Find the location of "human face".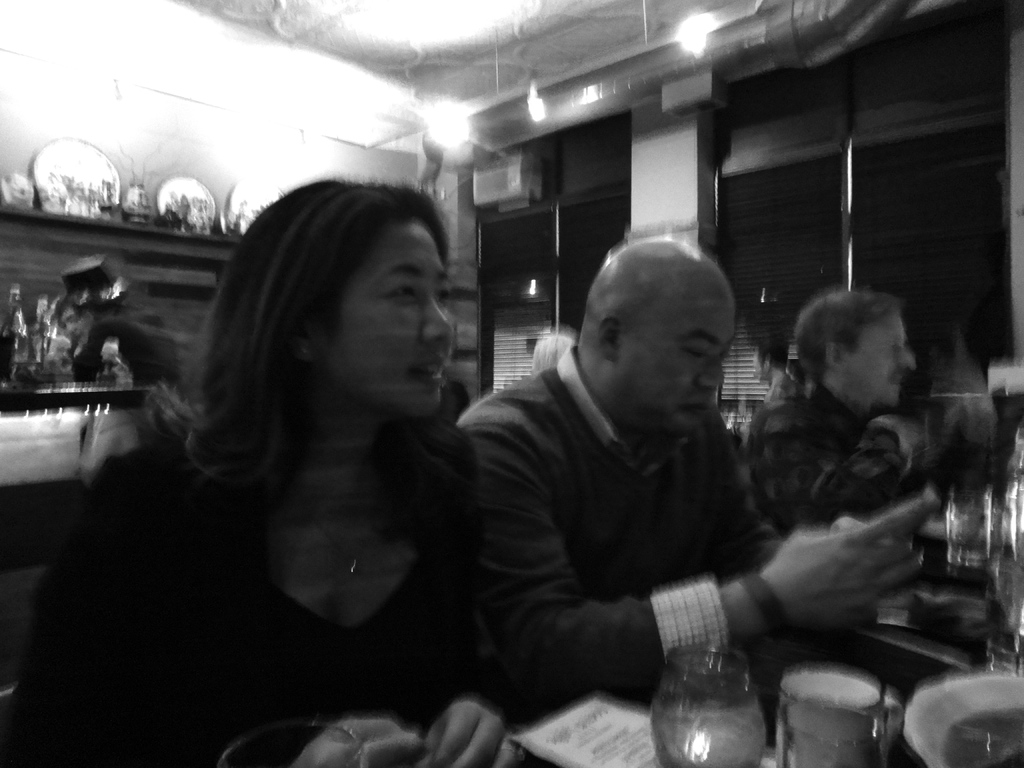
Location: 842:307:916:408.
